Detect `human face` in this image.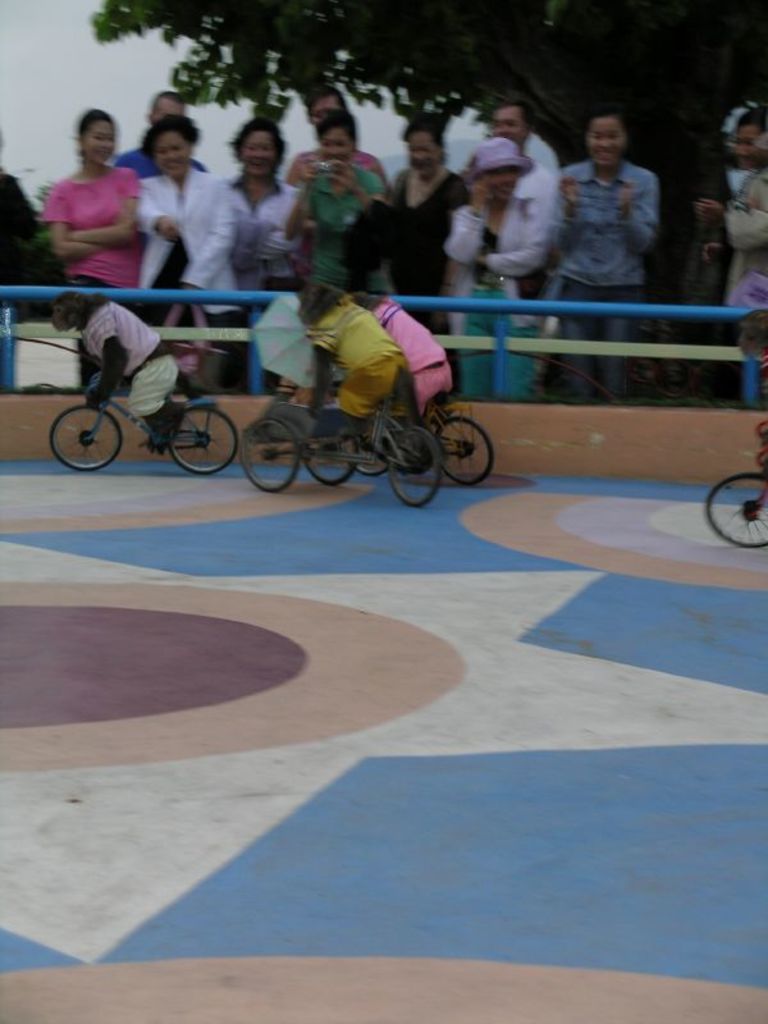
Detection: bbox=(311, 93, 340, 124).
